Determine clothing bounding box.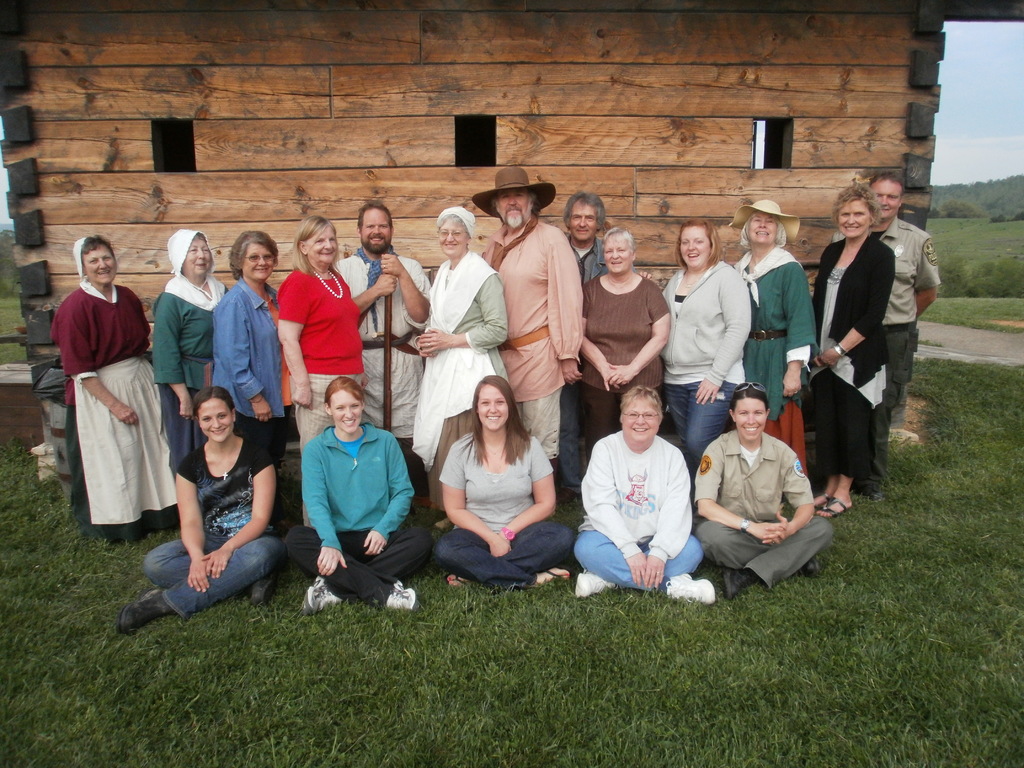
Determined: region(812, 252, 890, 476).
